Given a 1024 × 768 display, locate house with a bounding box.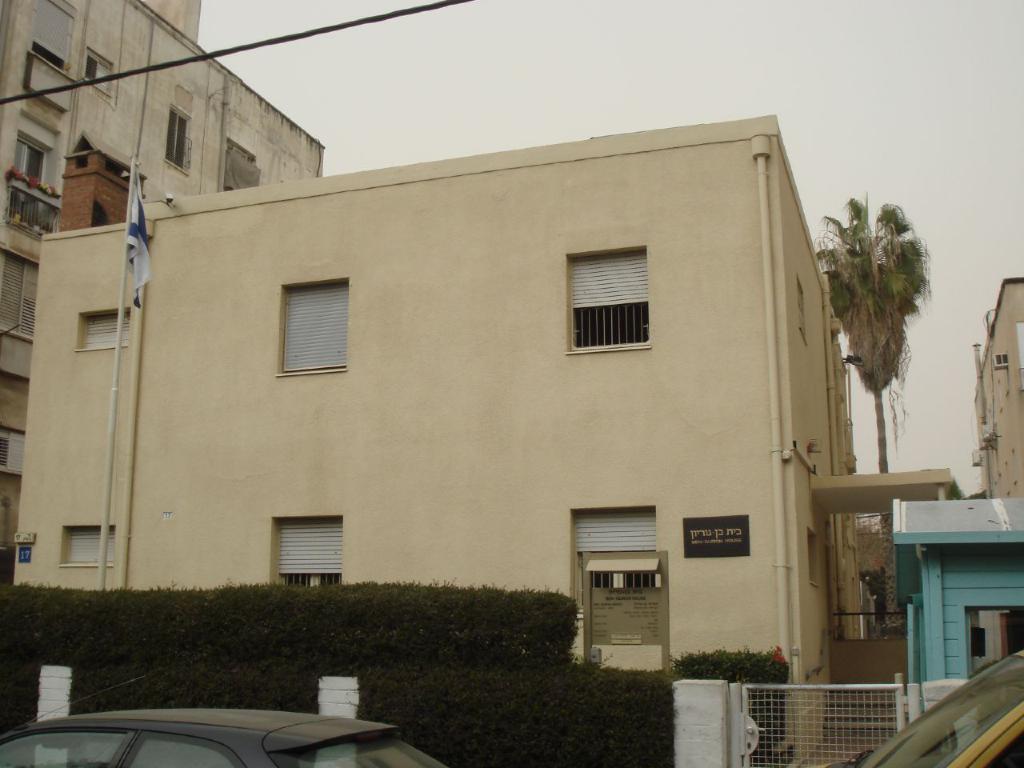
Located: <bbox>86, 49, 906, 725</bbox>.
